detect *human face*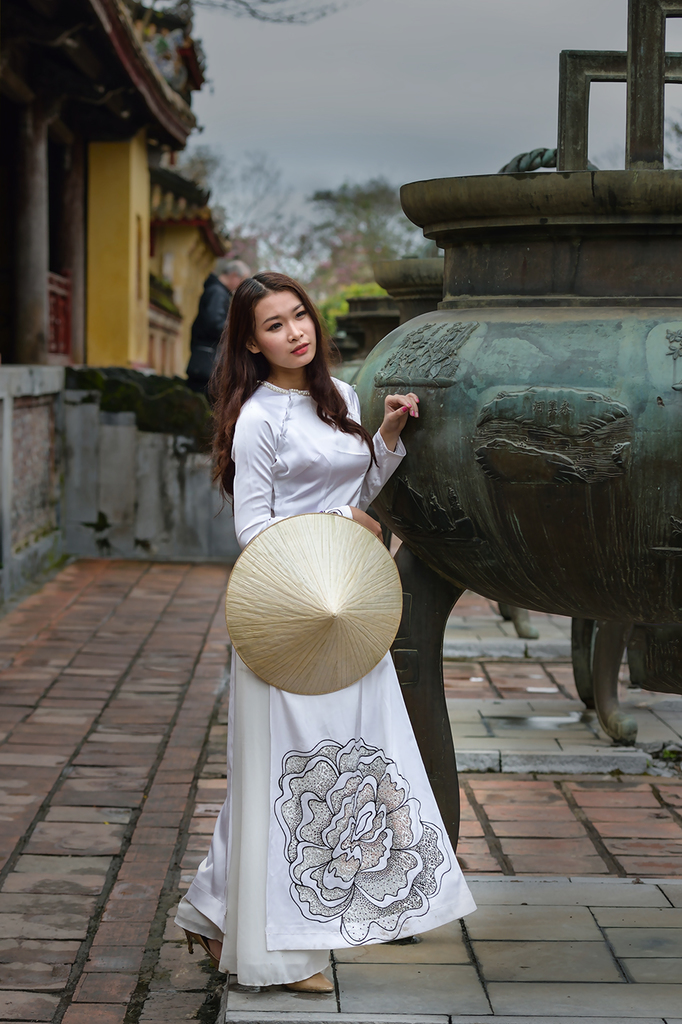
[254, 290, 317, 369]
